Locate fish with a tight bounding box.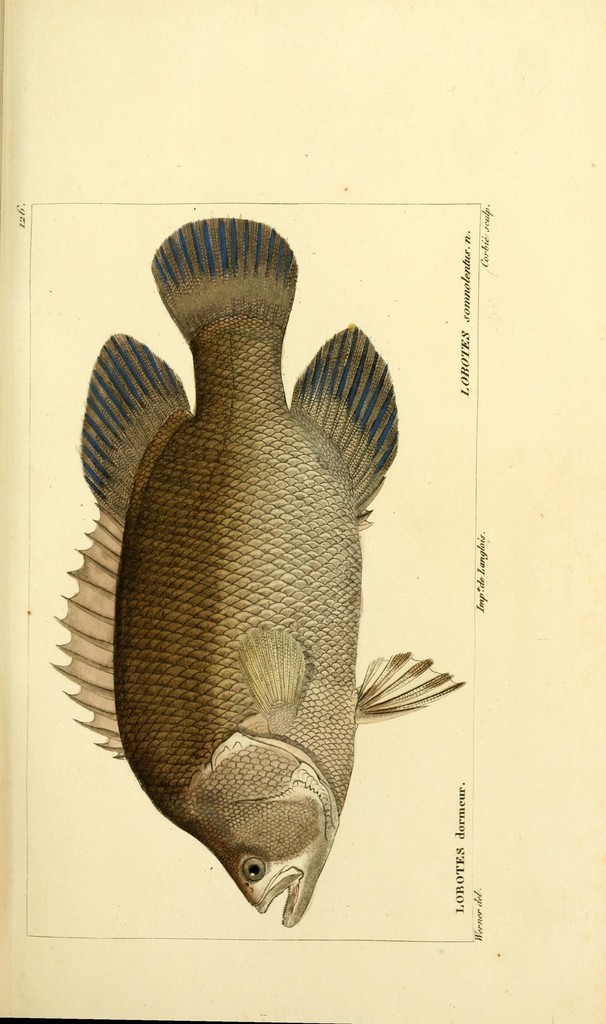
<bbox>60, 239, 439, 948</bbox>.
